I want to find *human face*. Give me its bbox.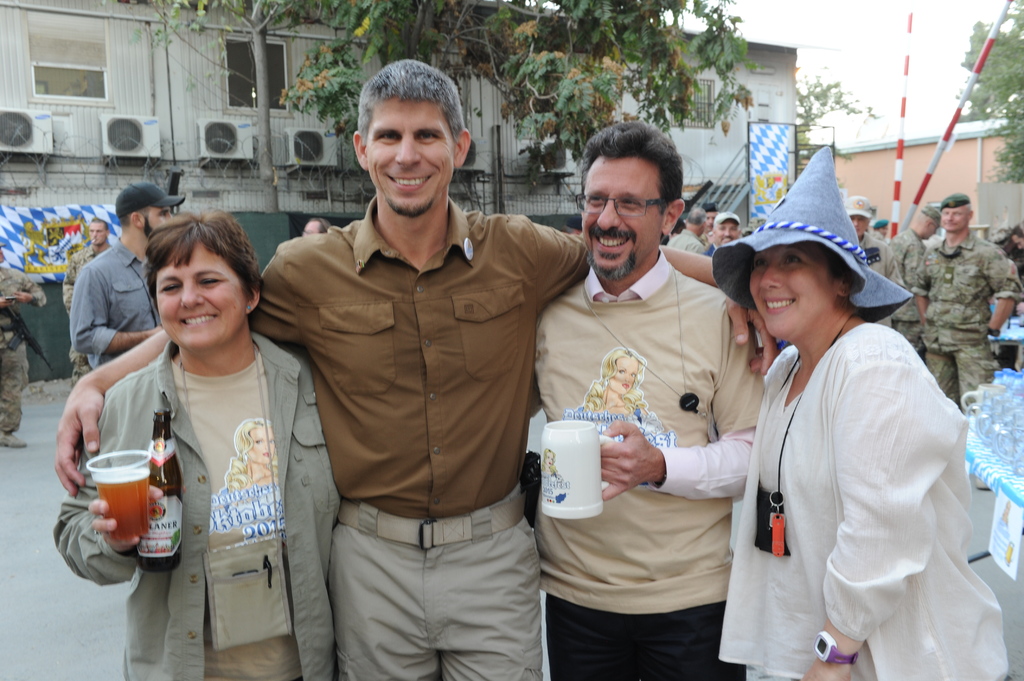
bbox=(156, 244, 245, 351).
